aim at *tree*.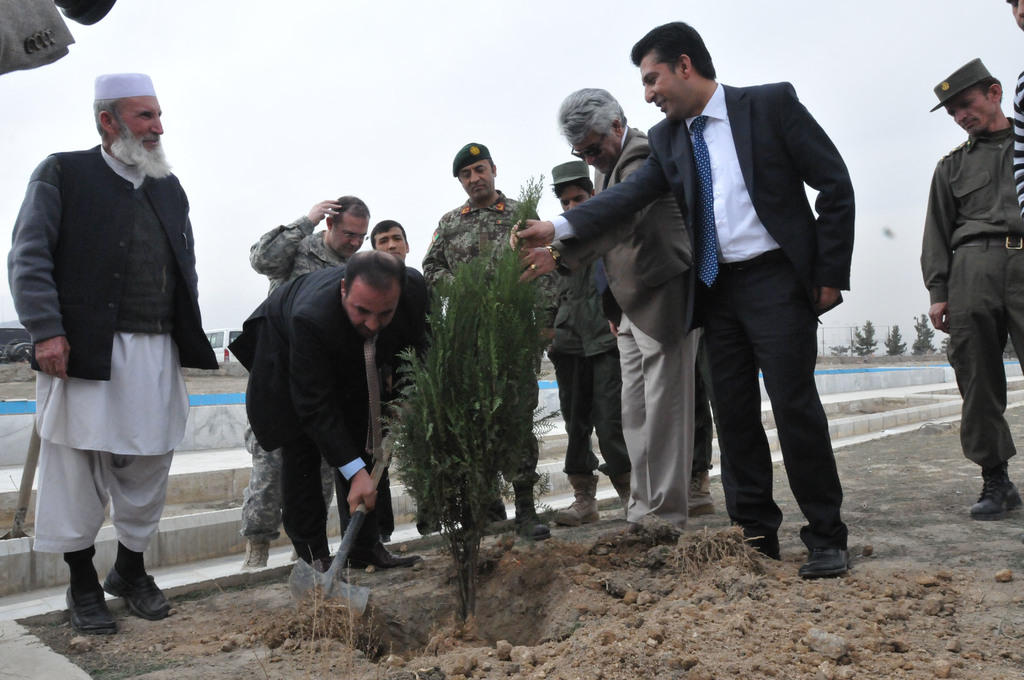
Aimed at {"x1": 905, "y1": 309, "x2": 935, "y2": 357}.
